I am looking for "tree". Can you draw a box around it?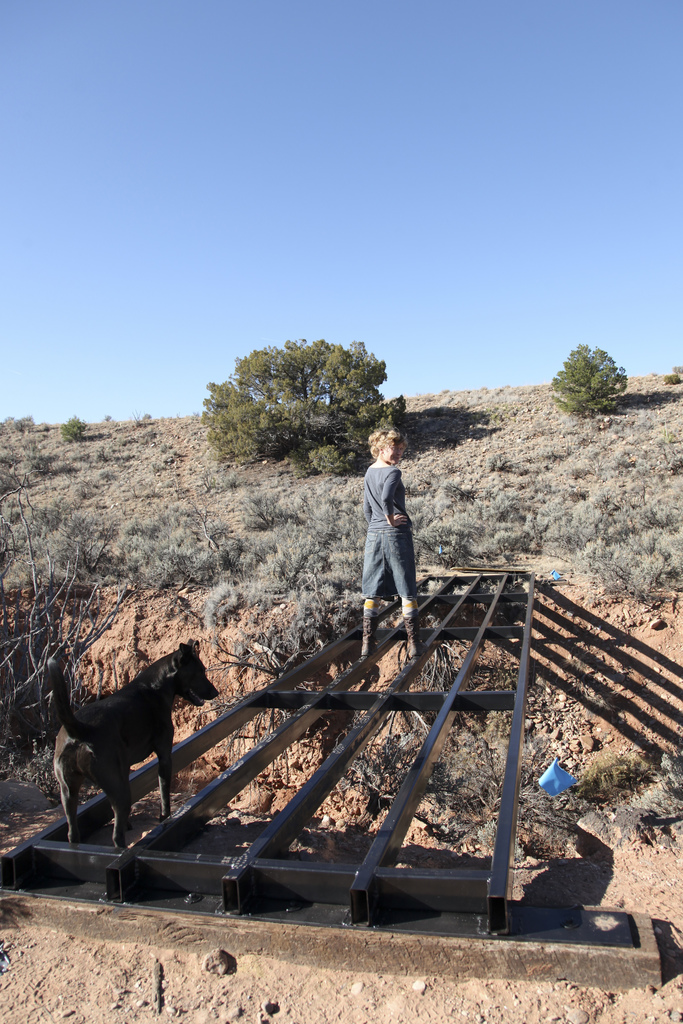
Sure, the bounding box is BBox(551, 346, 630, 417).
